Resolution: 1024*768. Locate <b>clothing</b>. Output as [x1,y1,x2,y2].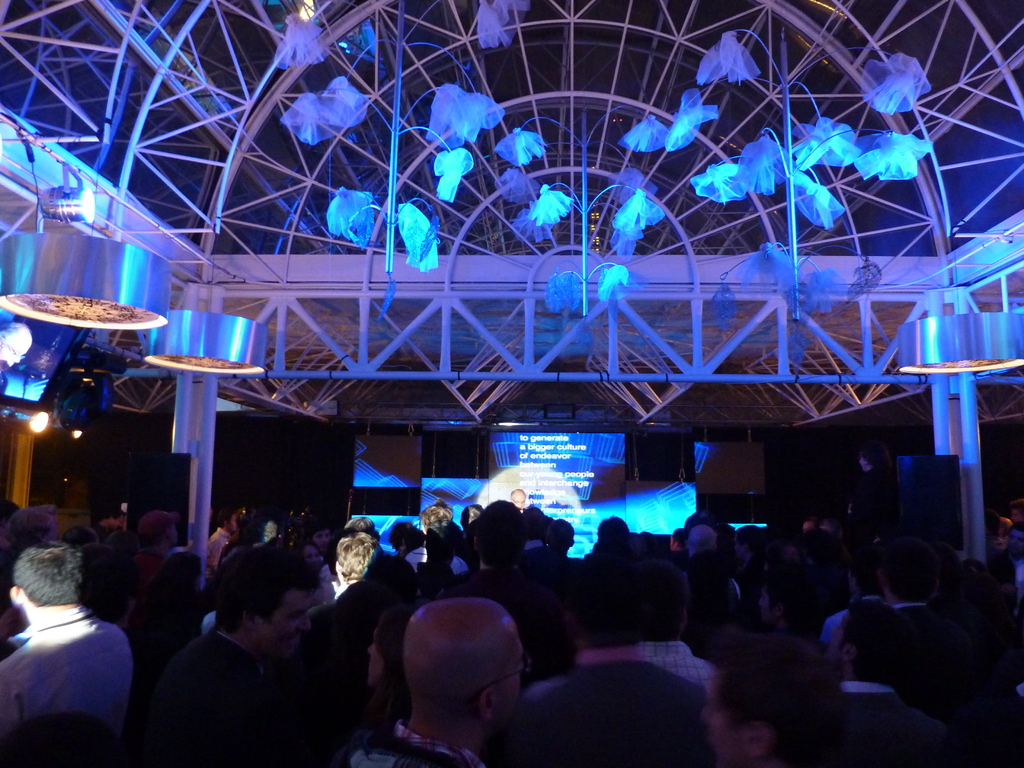
[0,571,137,758].
